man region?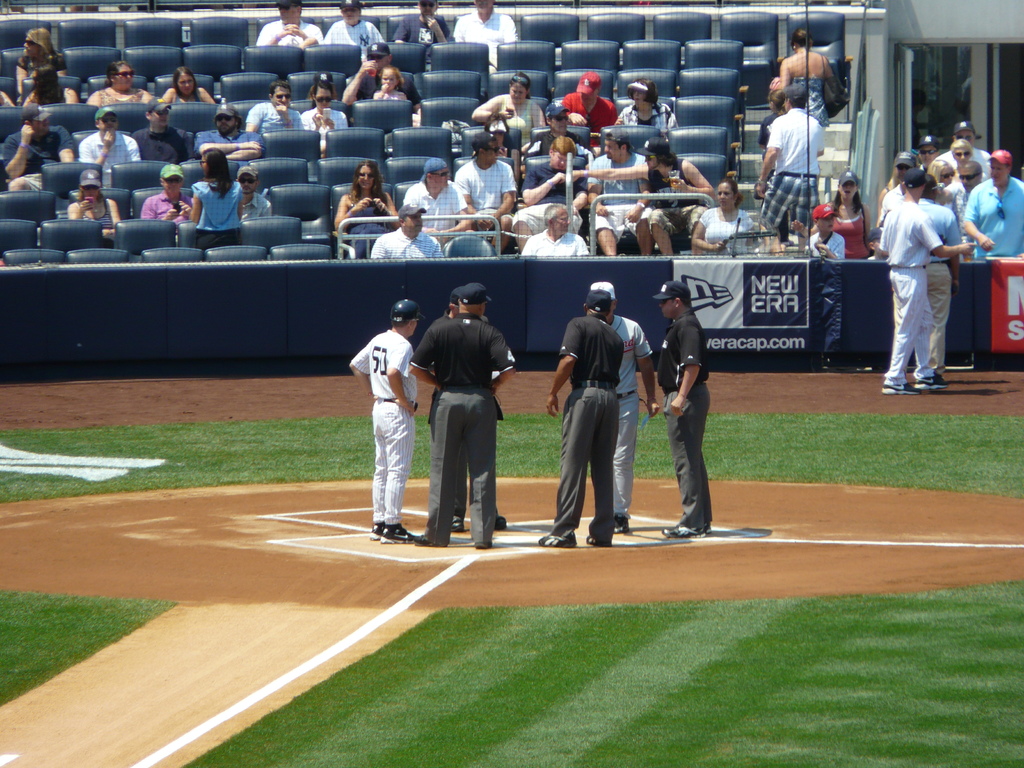
[346, 299, 419, 543]
